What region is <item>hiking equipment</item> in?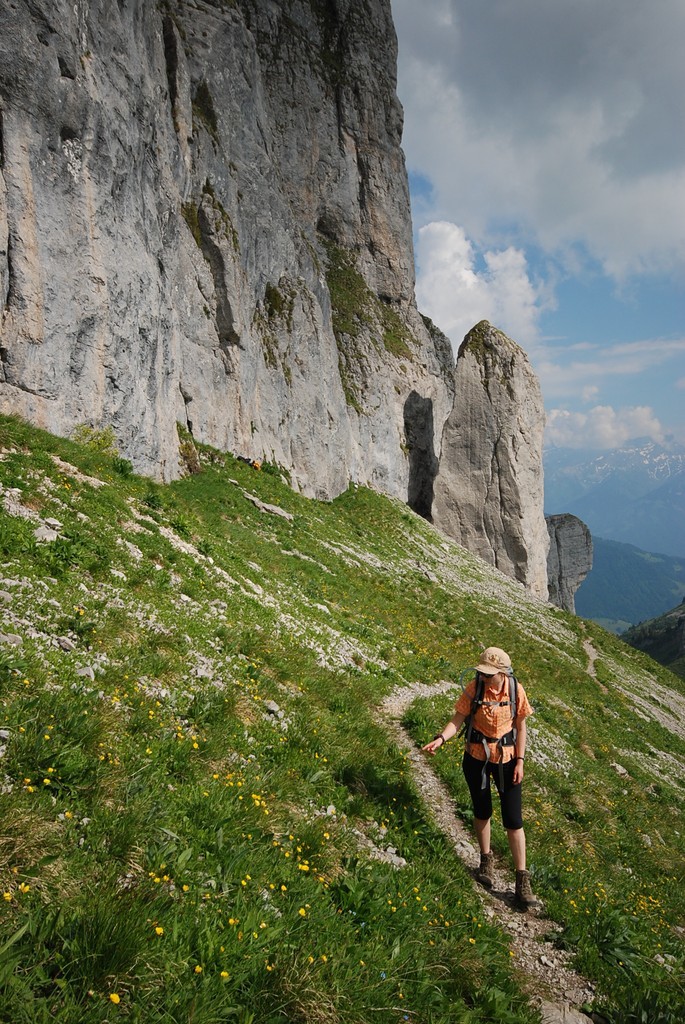
515:869:546:912.
